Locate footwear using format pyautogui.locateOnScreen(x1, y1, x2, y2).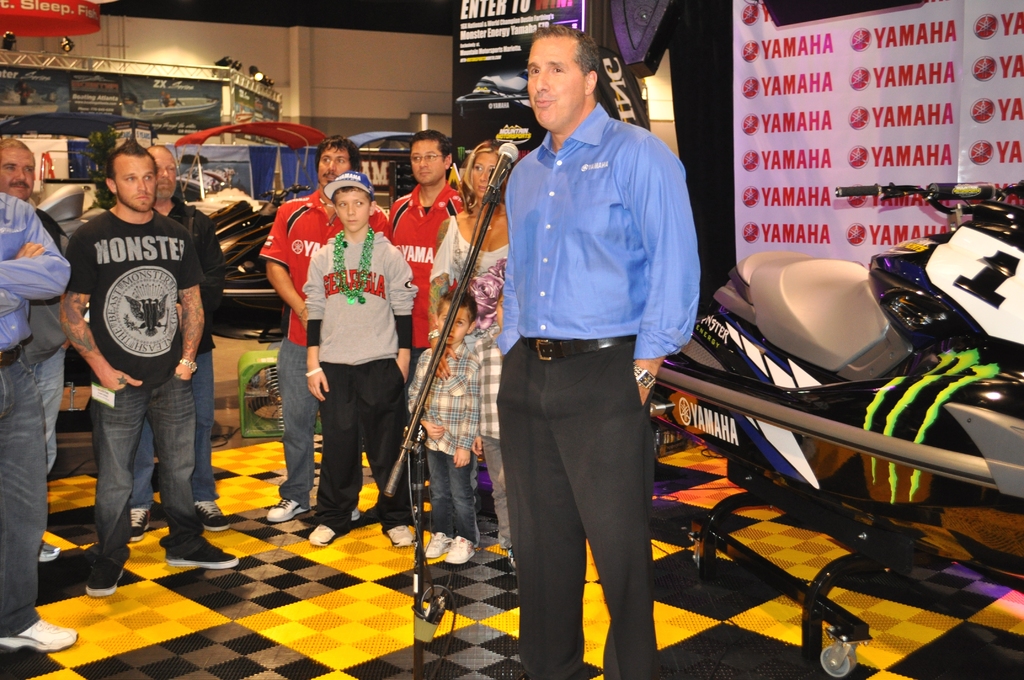
pyautogui.locateOnScreen(166, 536, 234, 569).
